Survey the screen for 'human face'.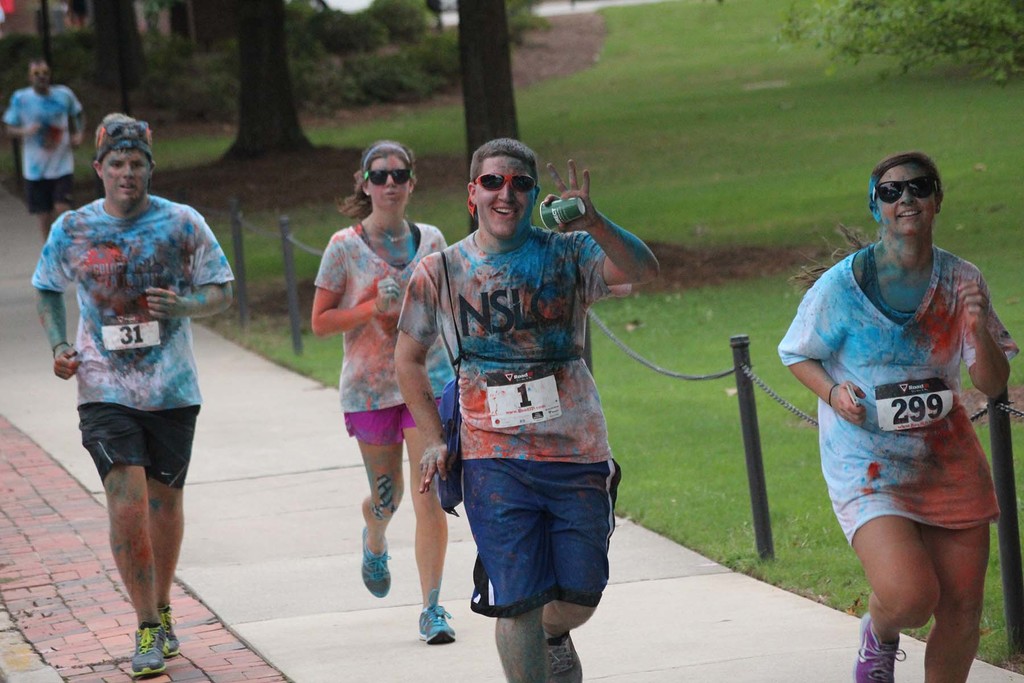
Survey found: region(472, 154, 540, 240).
